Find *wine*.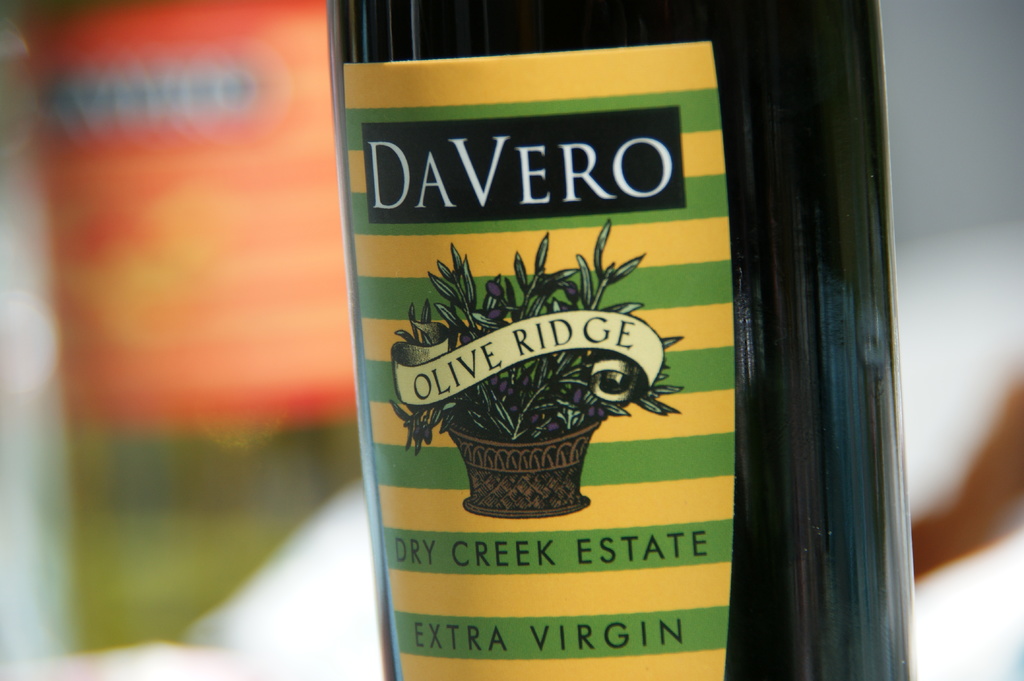
box=[319, 0, 911, 680].
